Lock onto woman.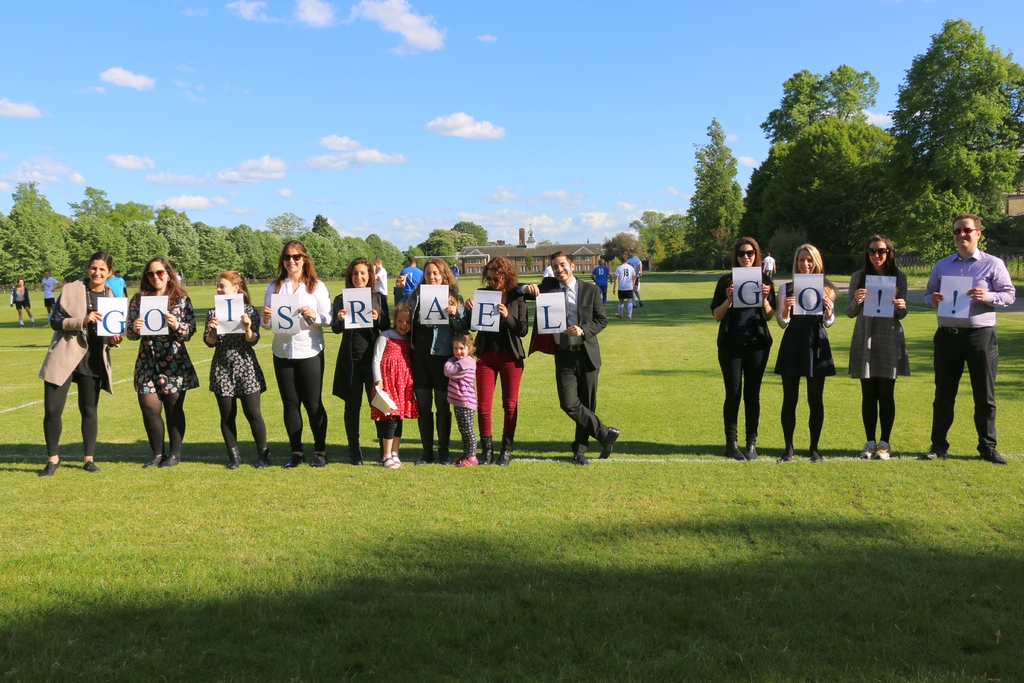
Locked: rect(462, 257, 531, 468).
